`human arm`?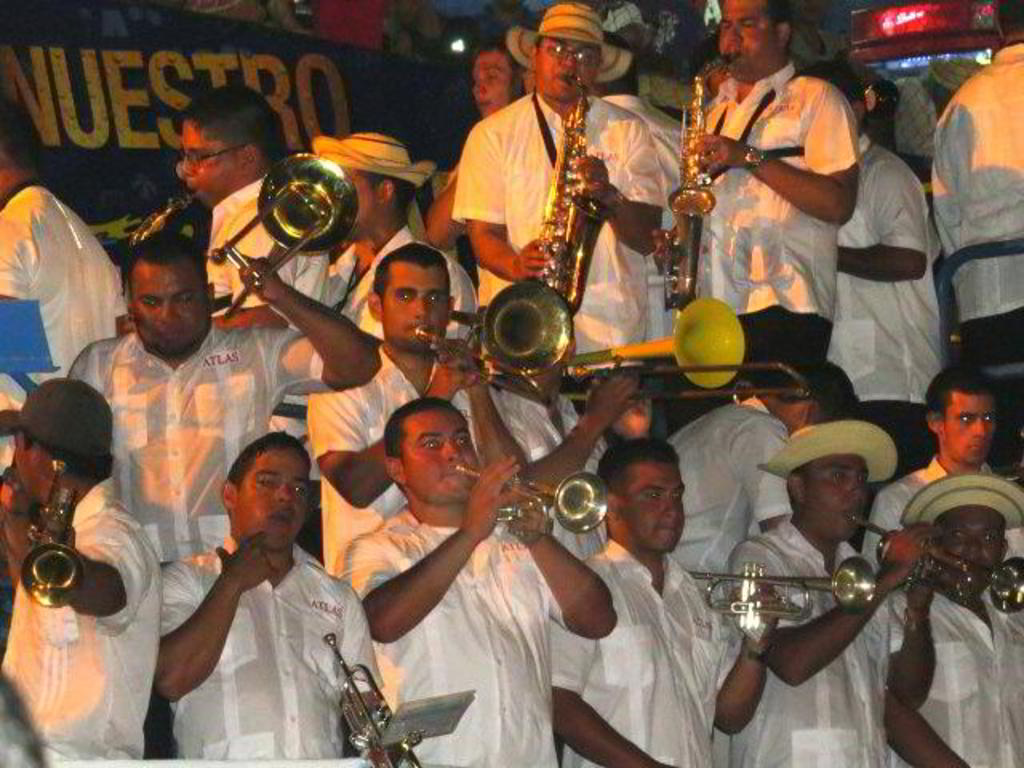
694:78:856:229
